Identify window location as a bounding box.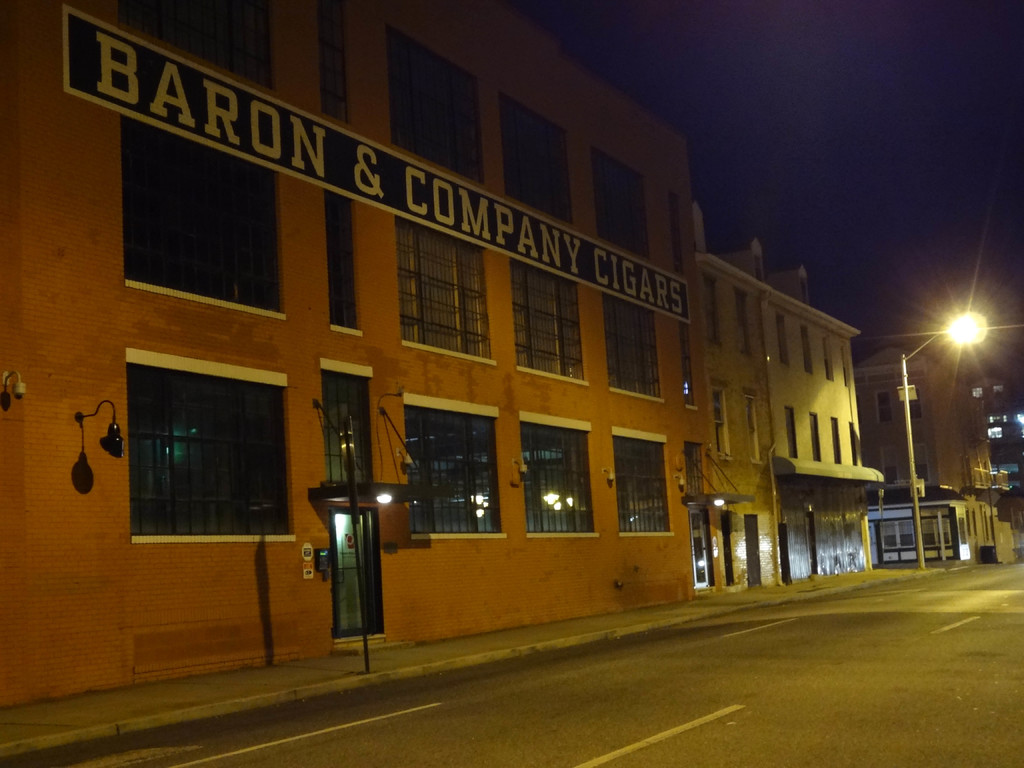
l=909, t=387, r=921, b=418.
